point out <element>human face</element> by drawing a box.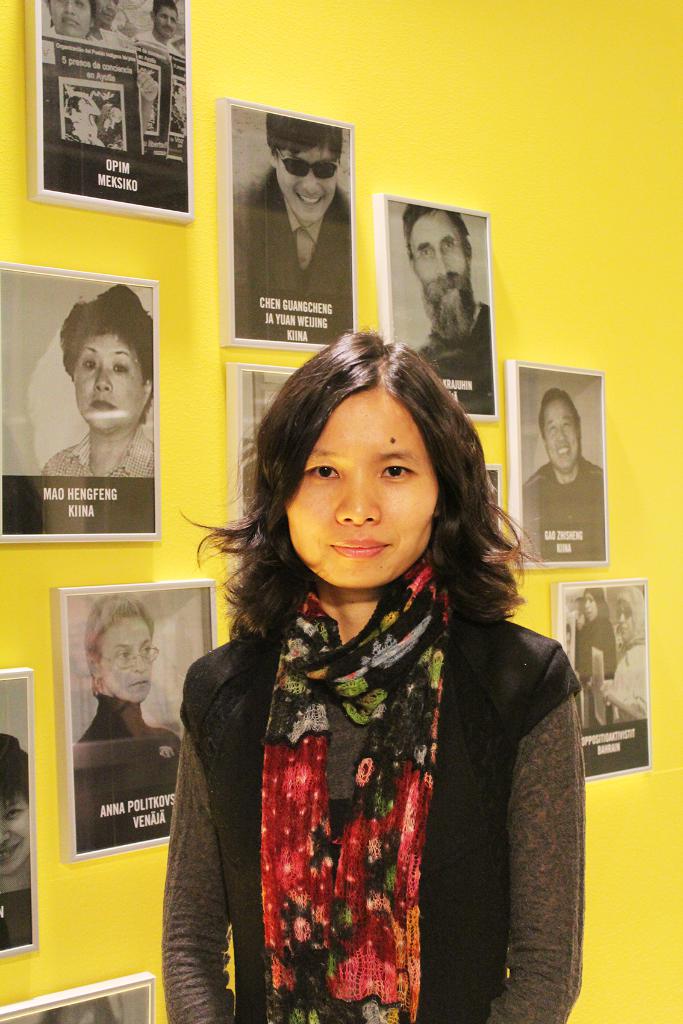
<bbox>614, 600, 634, 643</bbox>.
